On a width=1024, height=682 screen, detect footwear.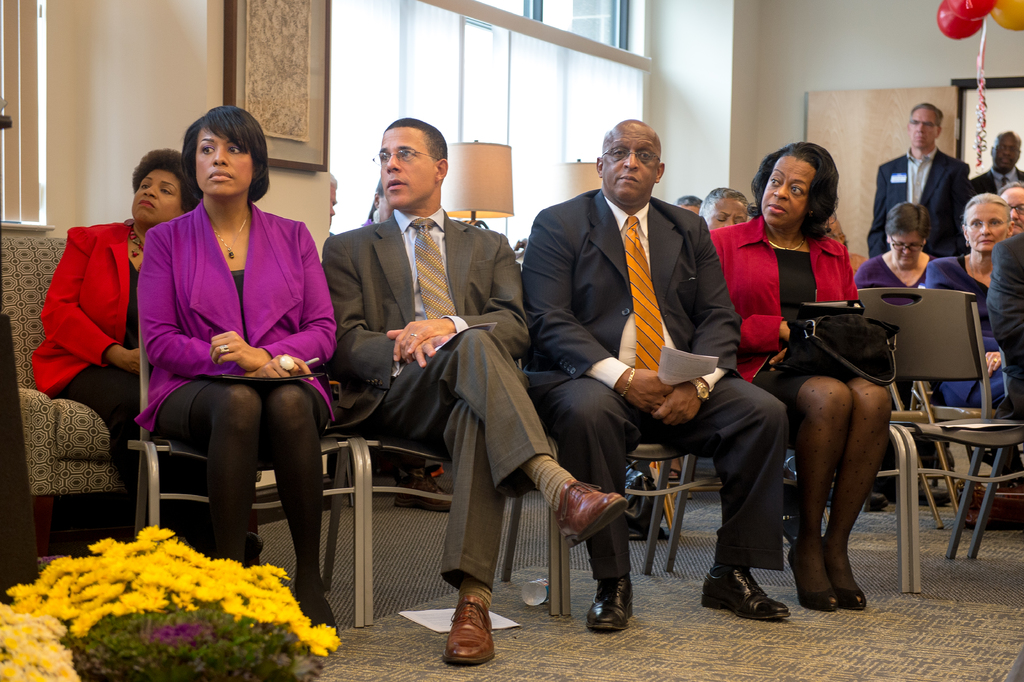
(x1=918, y1=480, x2=958, y2=504).
